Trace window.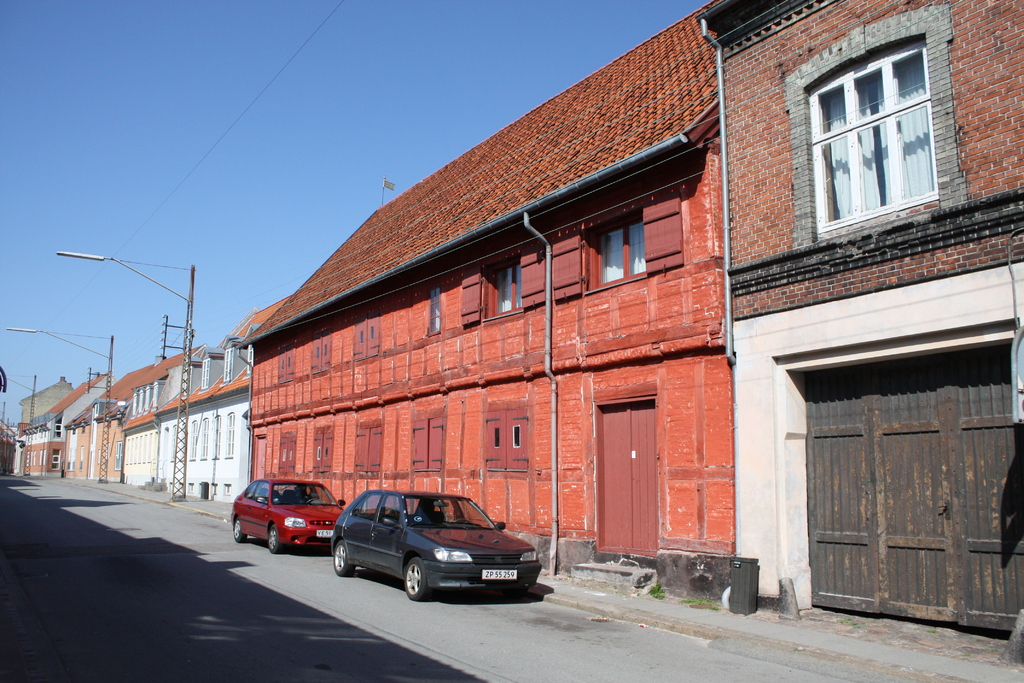
Traced to 224, 411, 235, 459.
